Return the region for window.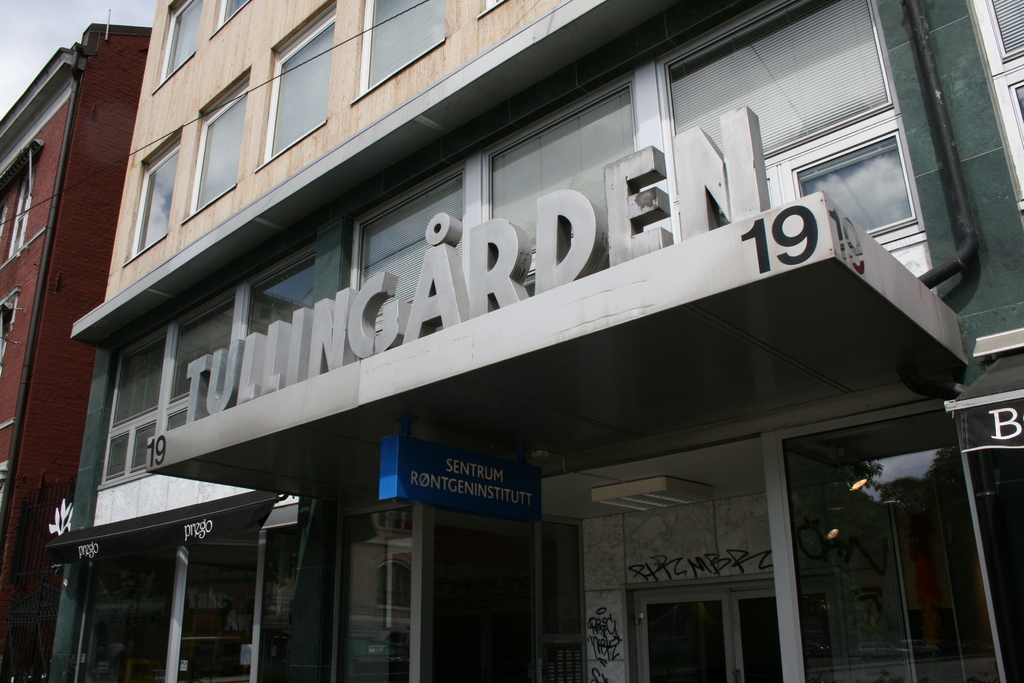
BBox(350, 0, 443, 106).
